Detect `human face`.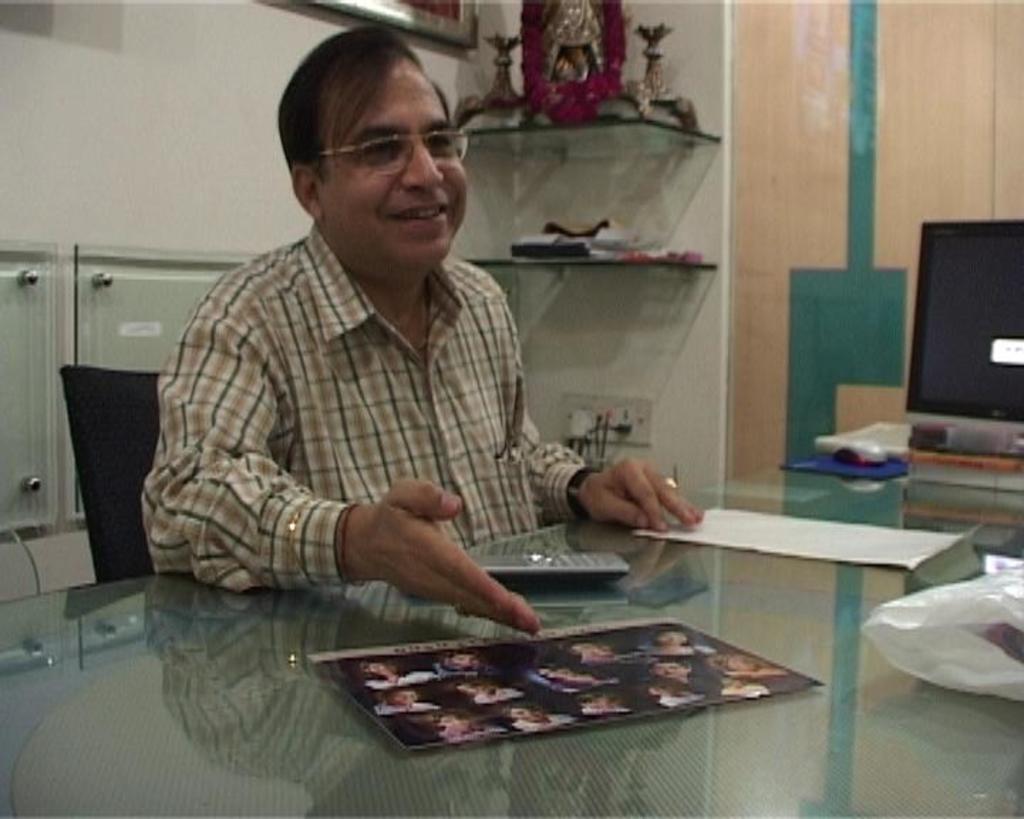
Detected at <bbox>535, 654, 596, 685</bbox>.
